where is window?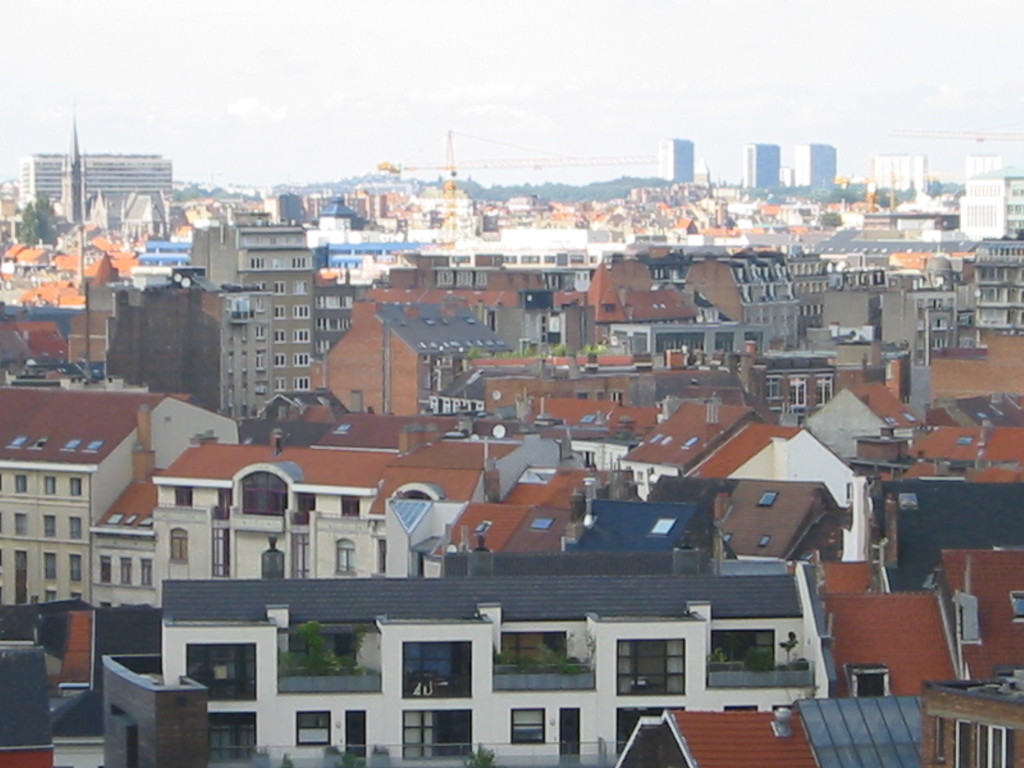
<bbox>294, 281, 308, 294</bbox>.
